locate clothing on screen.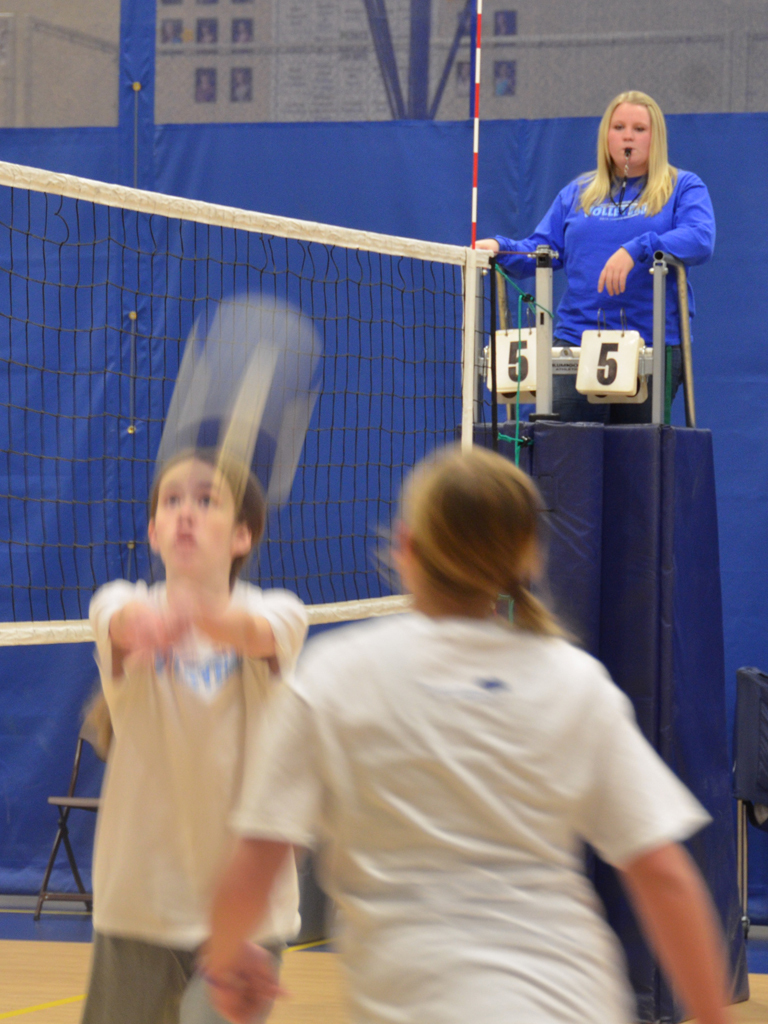
On screen at detection(245, 541, 723, 1003).
